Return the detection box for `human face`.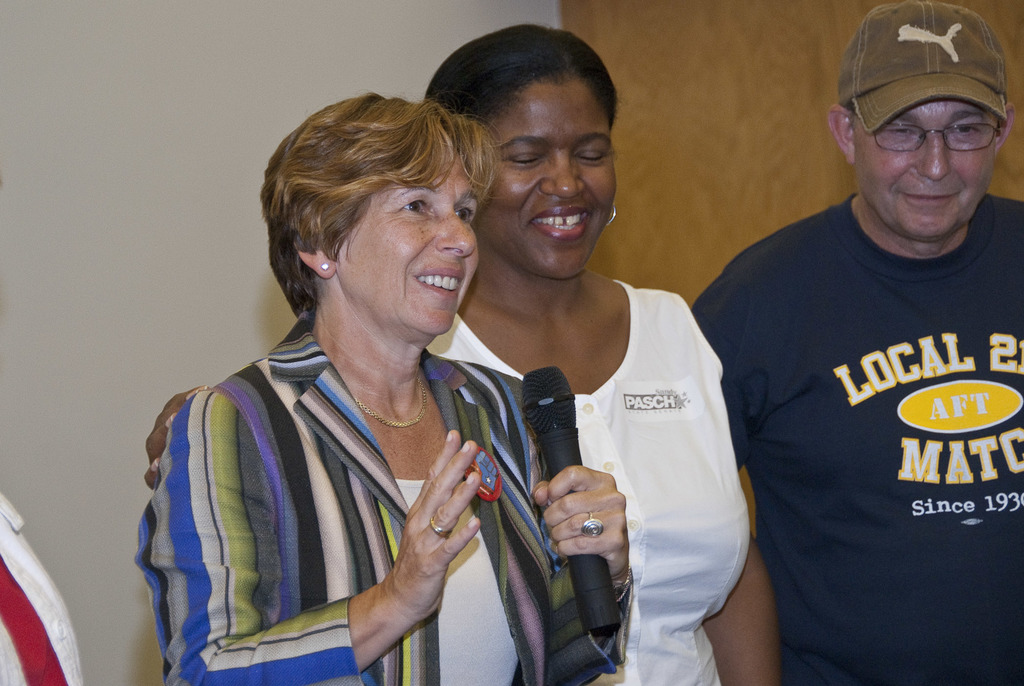
region(473, 65, 615, 277).
